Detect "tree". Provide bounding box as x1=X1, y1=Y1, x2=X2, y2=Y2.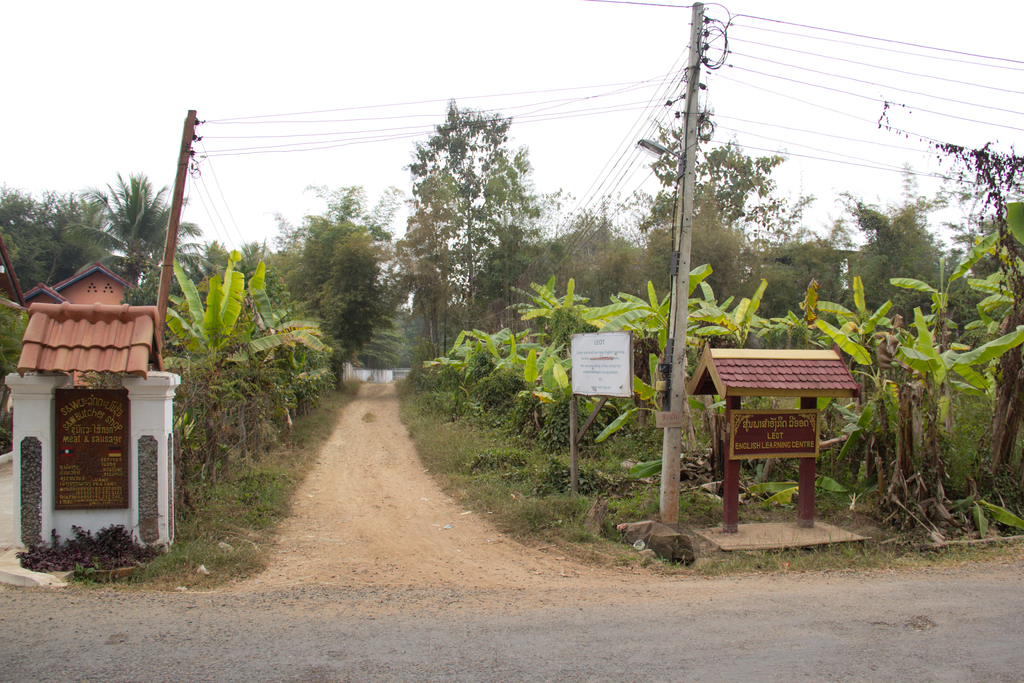
x1=563, y1=185, x2=687, y2=378.
